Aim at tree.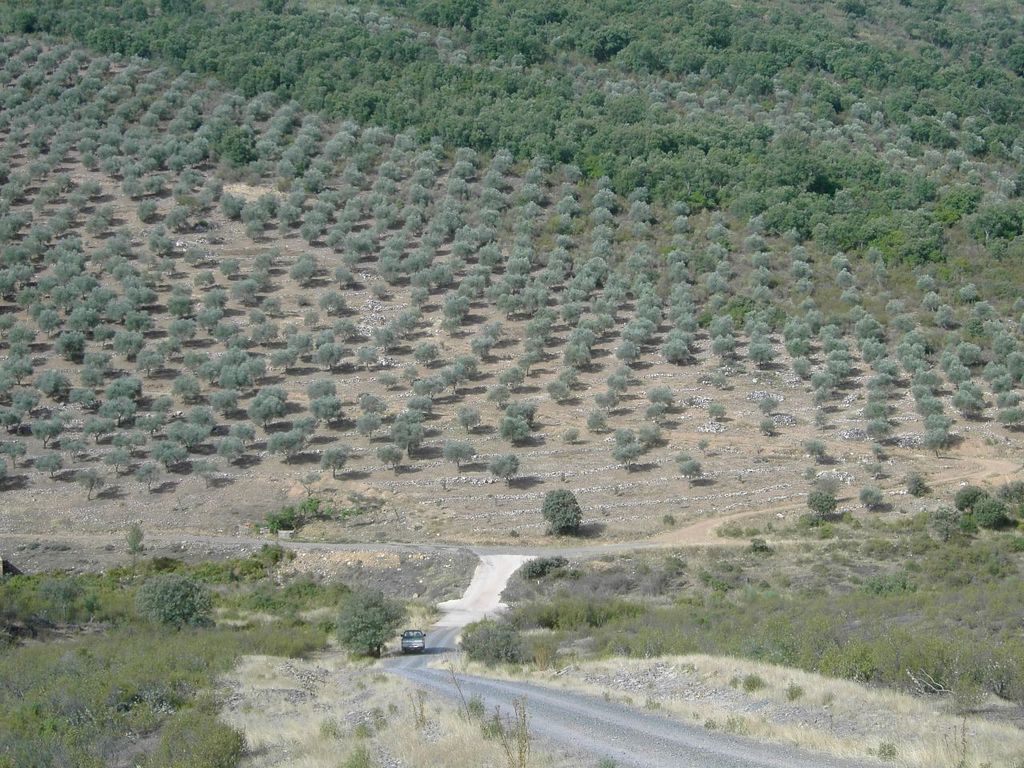
Aimed at 123:524:142:560.
